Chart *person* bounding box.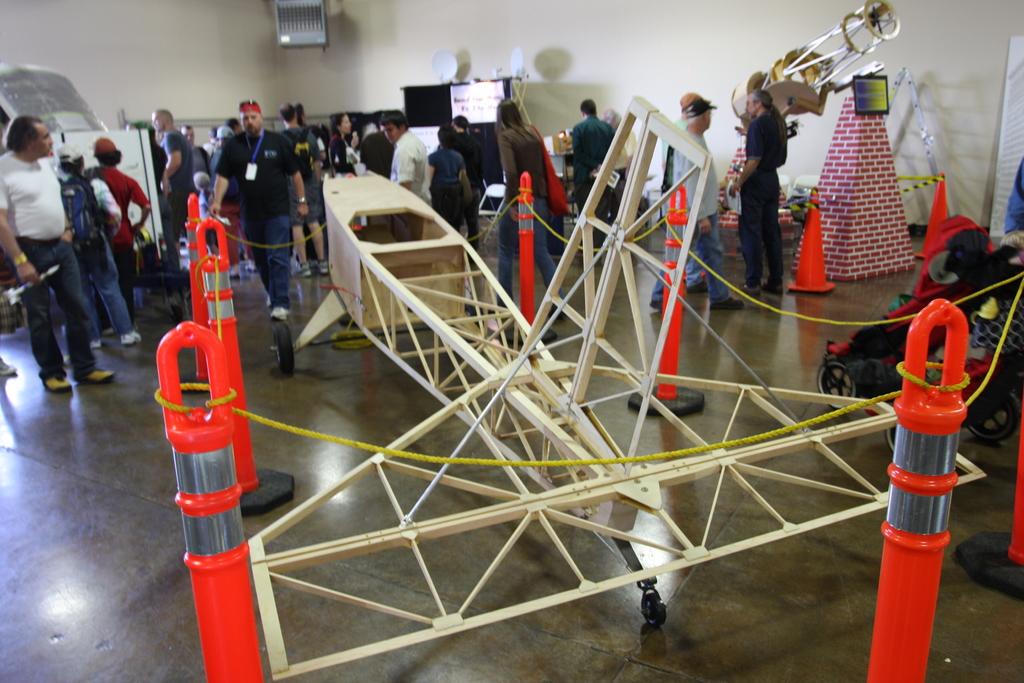
Charted: (x1=660, y1=92, x2=711, y2=293).
